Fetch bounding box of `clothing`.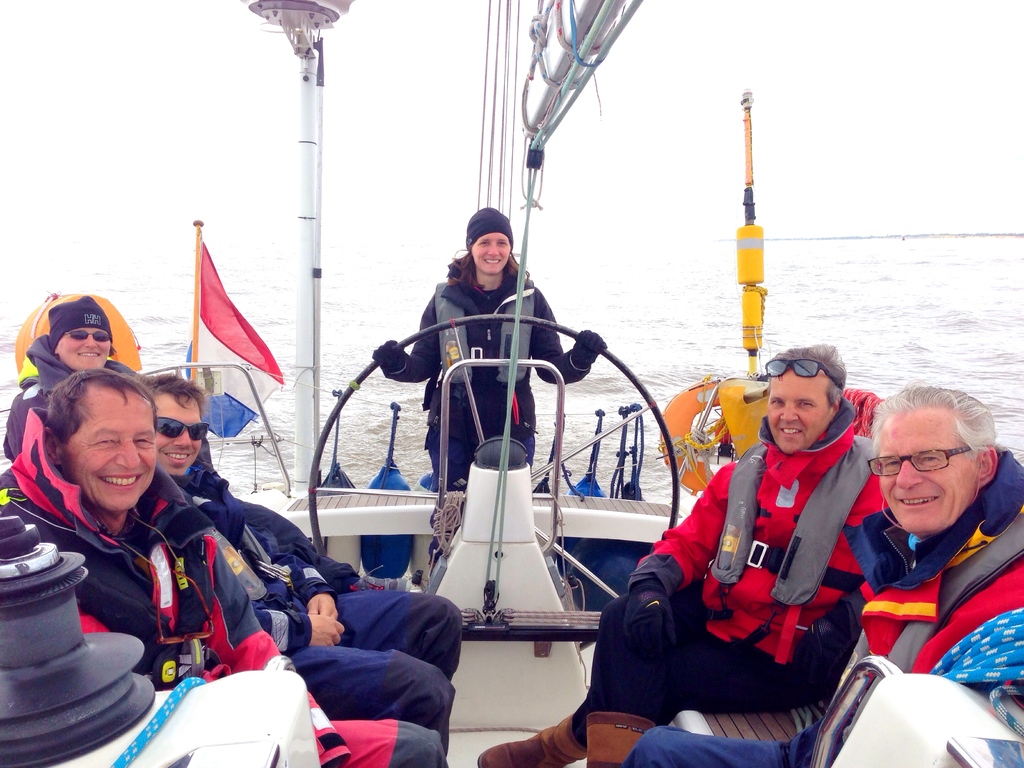
Bbox: <region>10, 336, 143, 456</region>.
